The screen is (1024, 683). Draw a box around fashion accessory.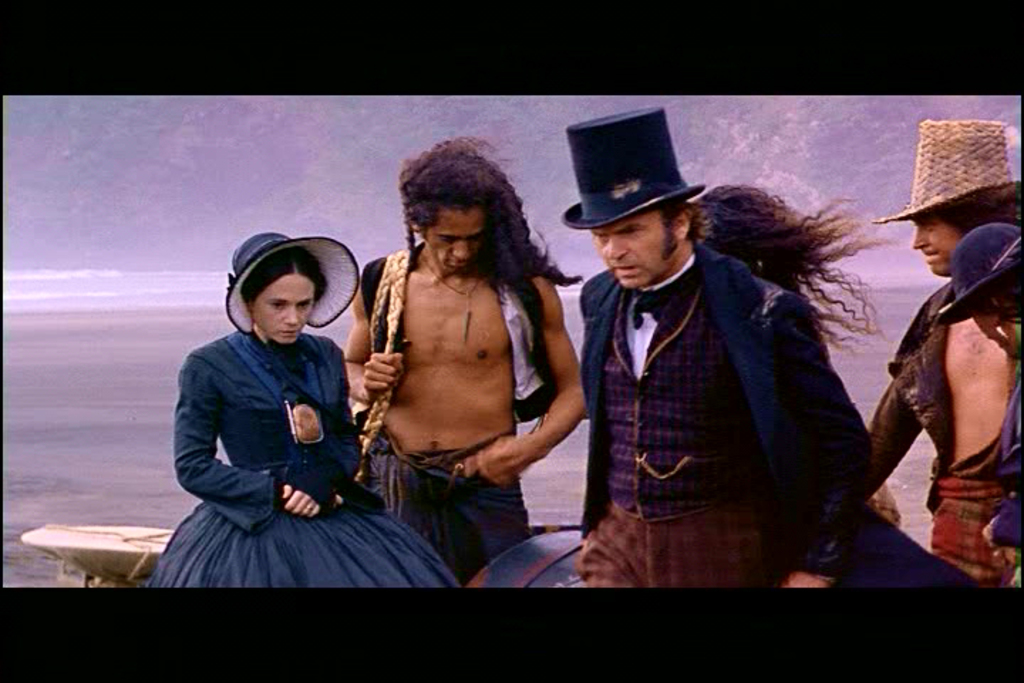
x1=141, y1=309, x2=471, y2=596.
